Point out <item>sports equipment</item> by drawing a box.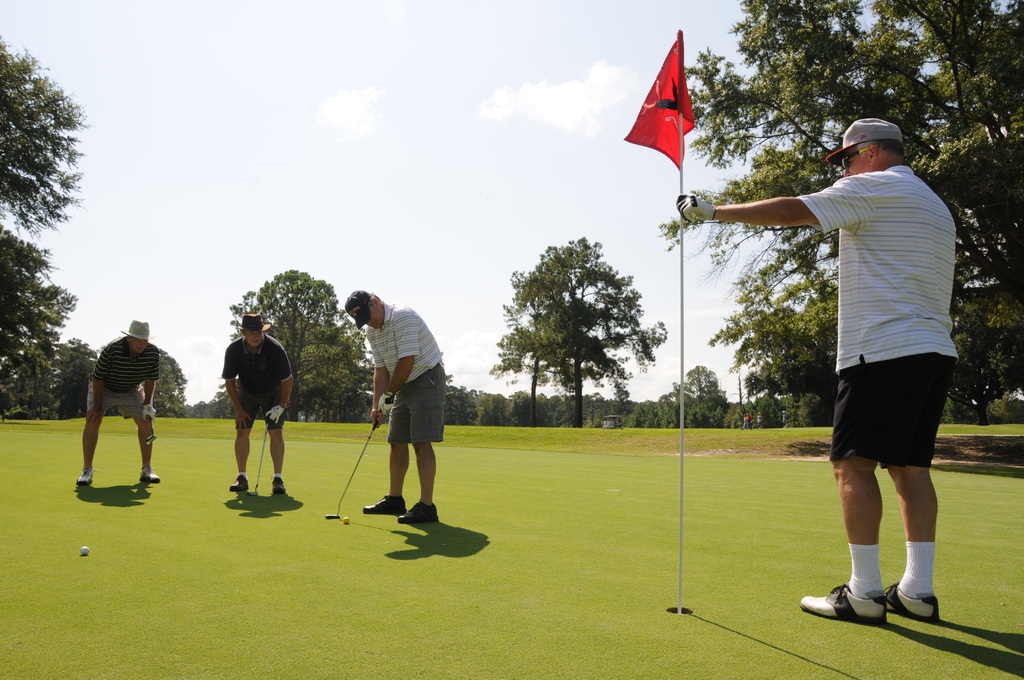
[left=340, top=515, right=351, bottom=522].
